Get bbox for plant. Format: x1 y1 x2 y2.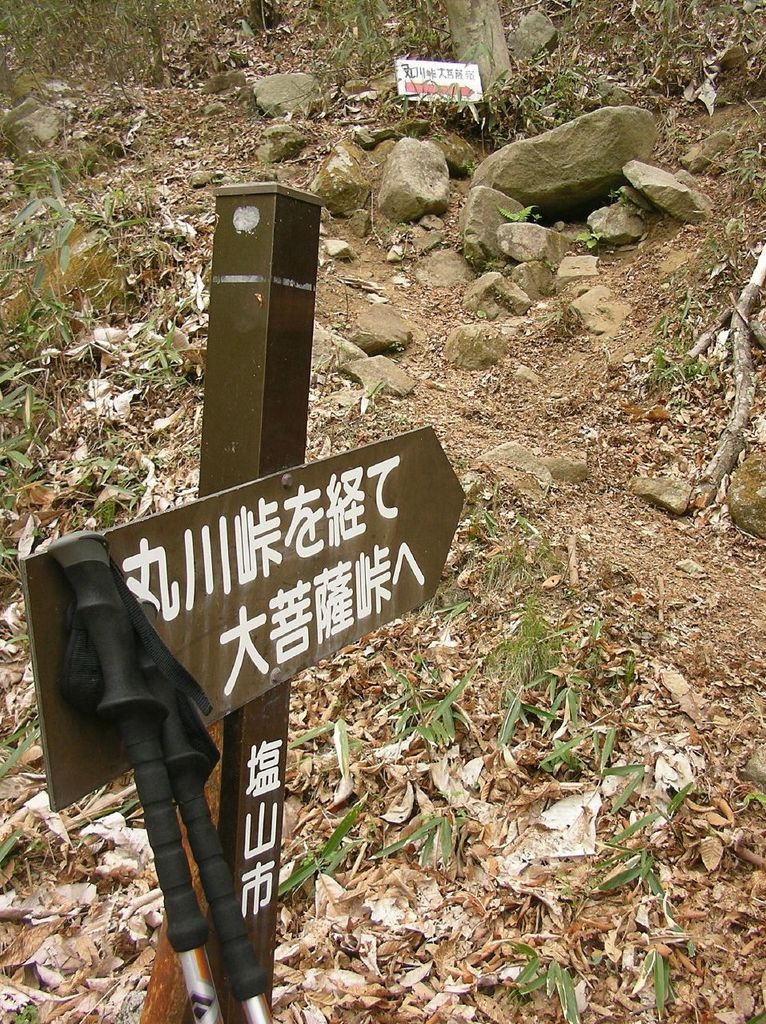
604 749 653 810.
